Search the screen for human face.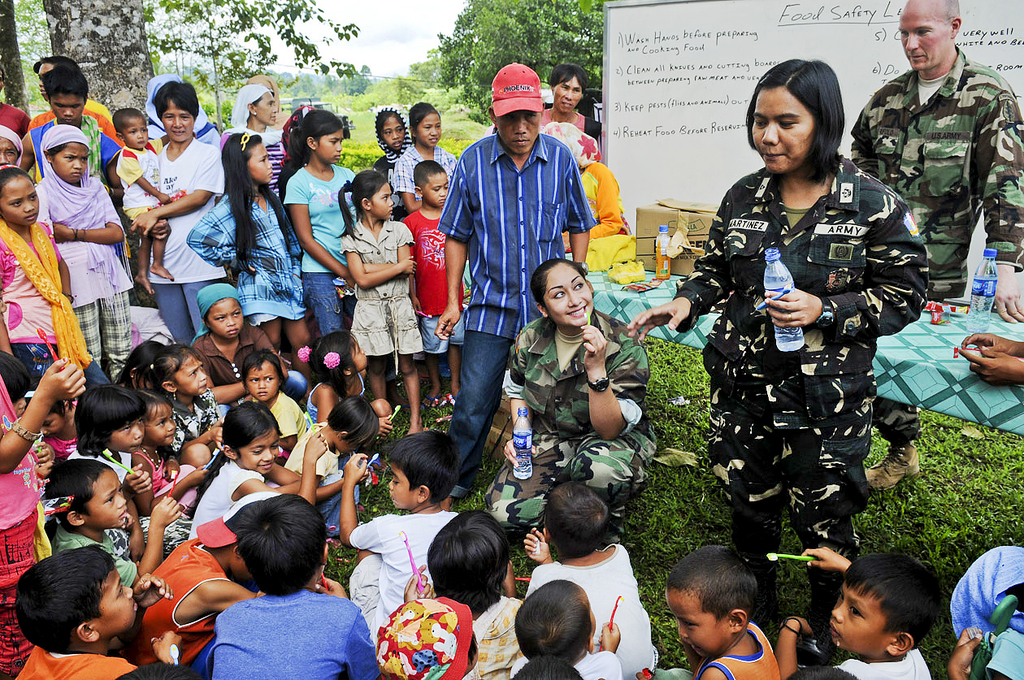
Found at (left=0, top=139, right=19, bottom=165).
